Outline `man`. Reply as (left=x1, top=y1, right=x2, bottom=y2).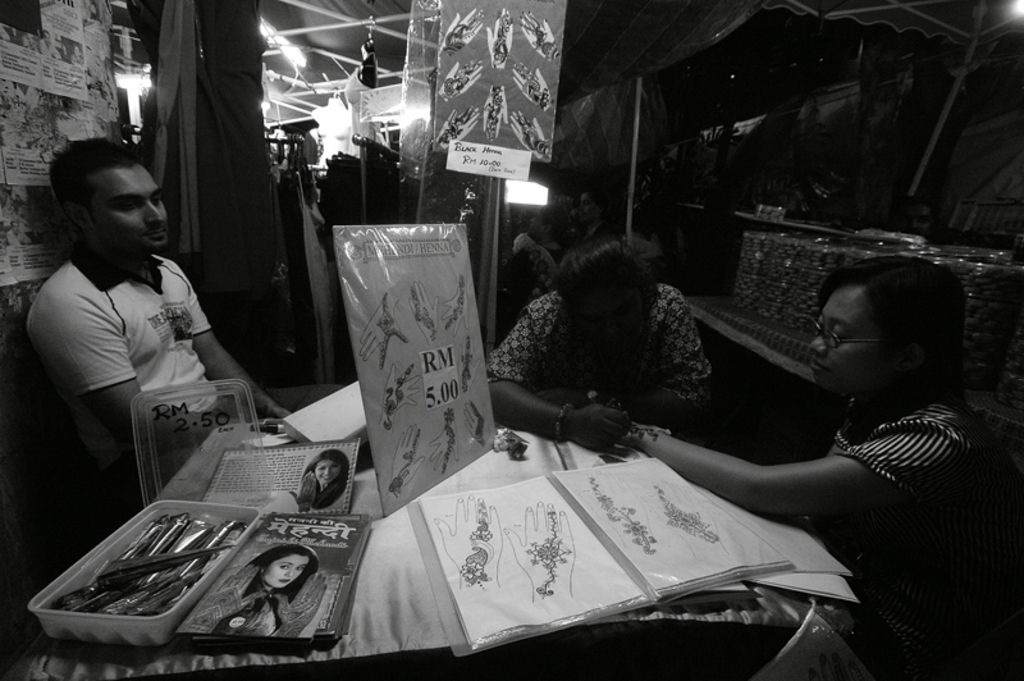
(left=20, top=124, right=293, bottom=513).
